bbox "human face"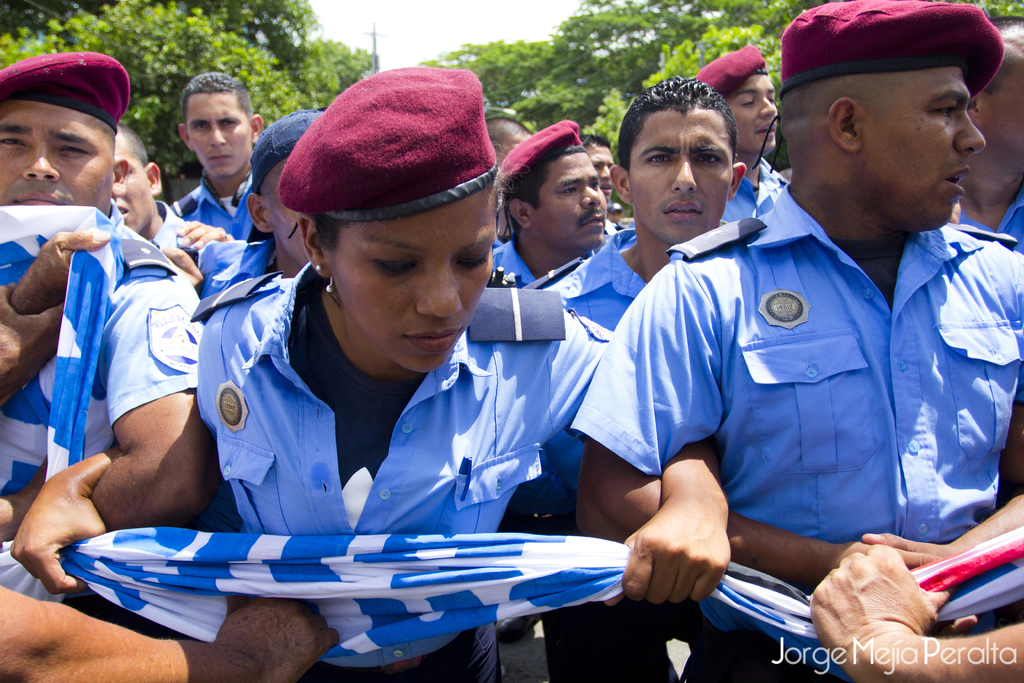
detection(632, 108, 732, 245)
